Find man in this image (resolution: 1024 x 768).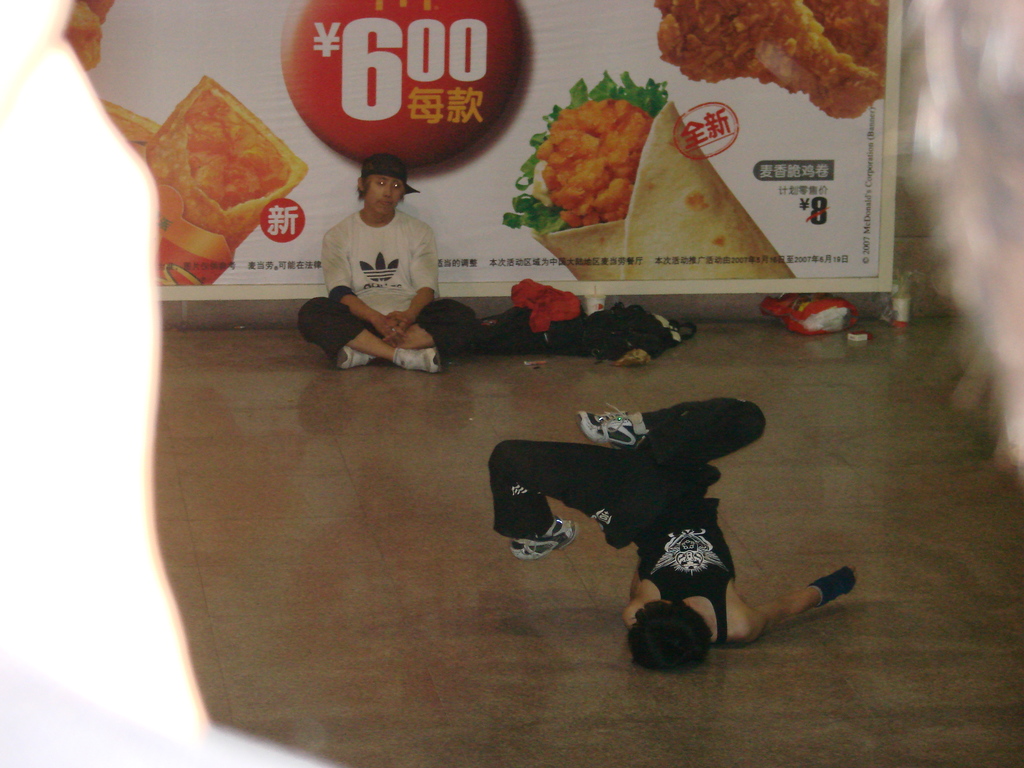
478:391:859:674.
